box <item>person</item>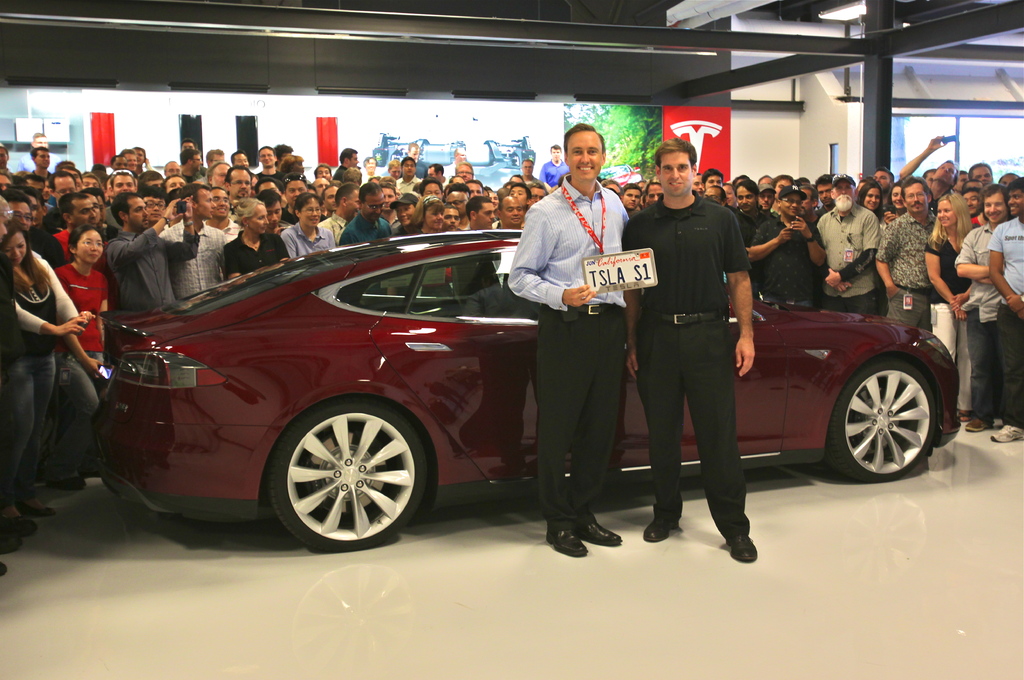
<bbox>921, 191, 982, 428</bbox>
